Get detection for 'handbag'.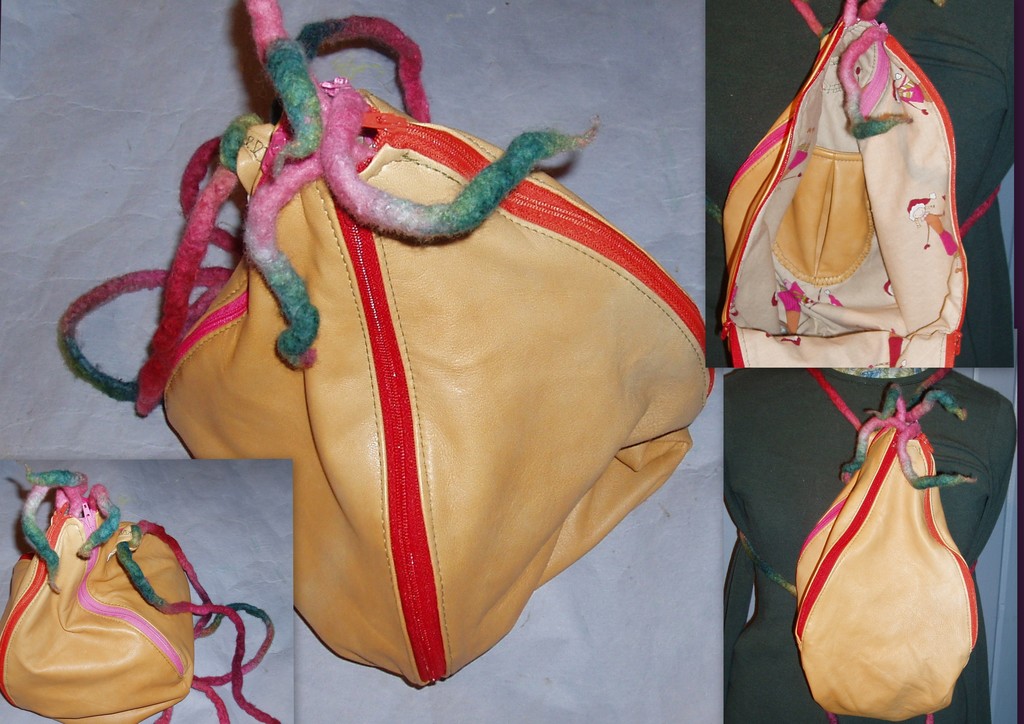
Detection: detection(794, 378, 972, 723).
